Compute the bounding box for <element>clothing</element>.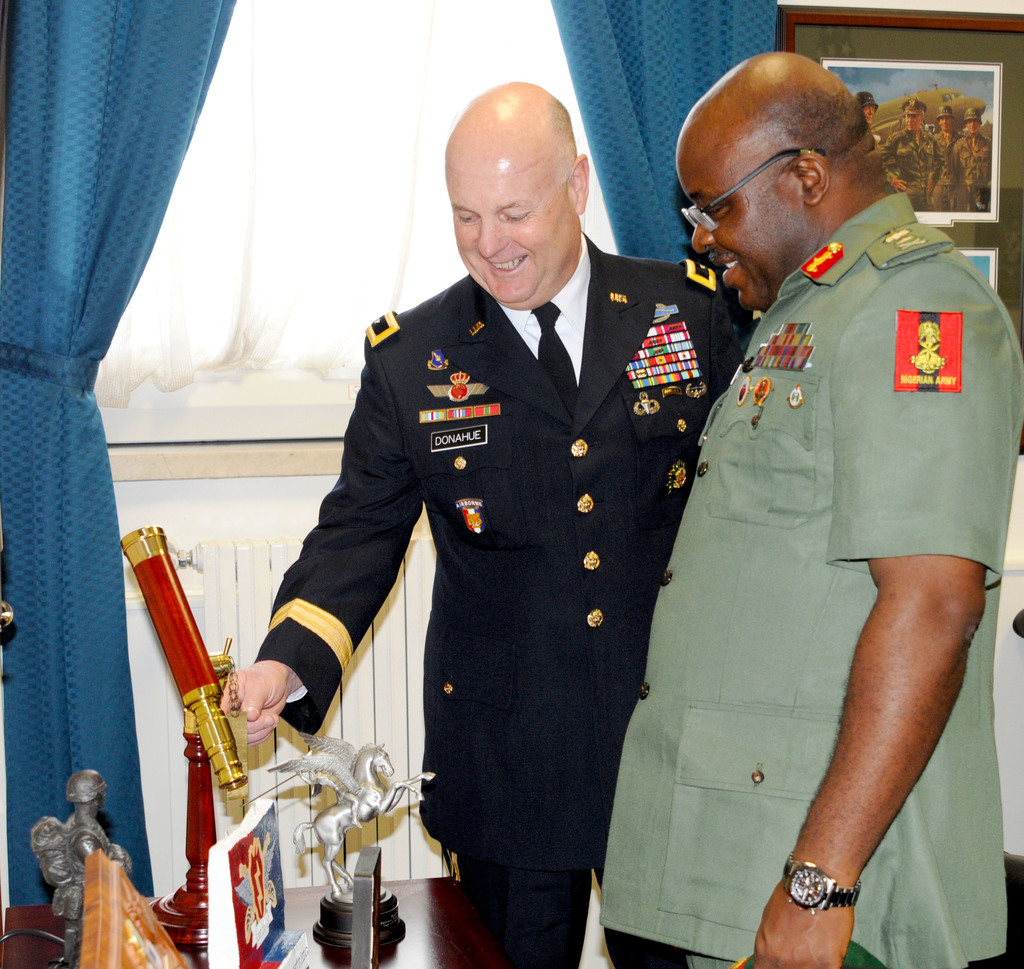
BBox(259, 230, 738, 926).
